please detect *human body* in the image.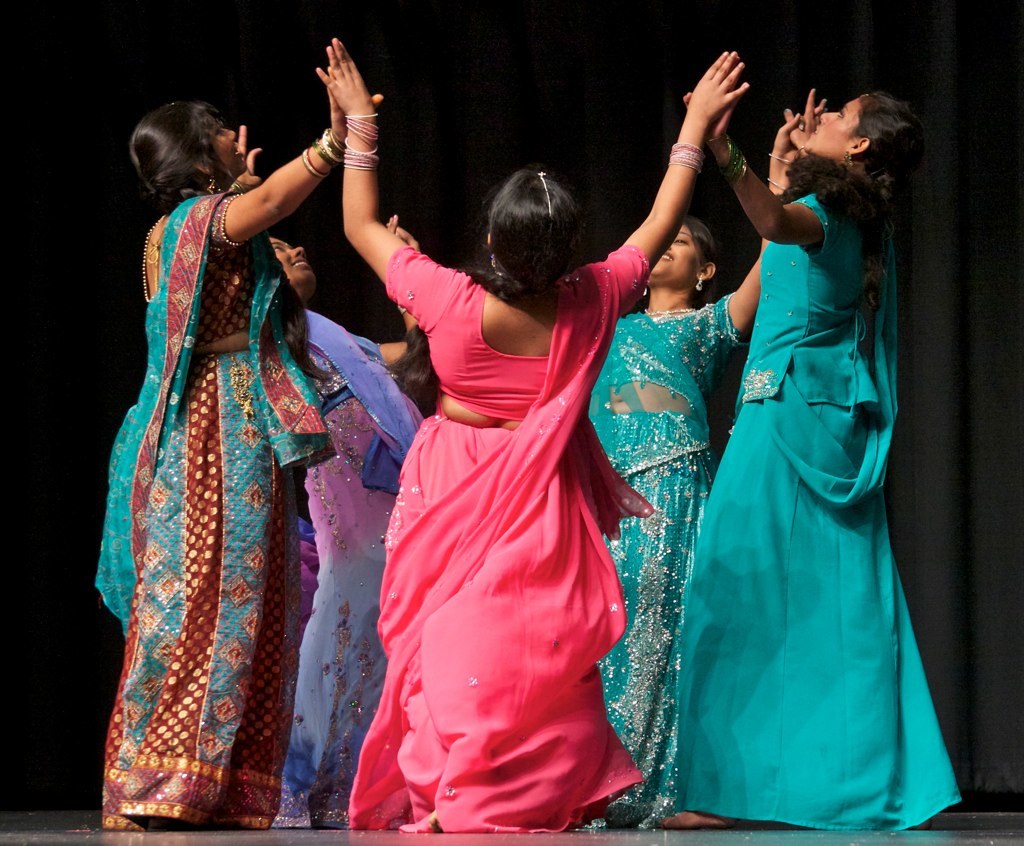
<bbox>281, 224, 432, 835</bbox>.
